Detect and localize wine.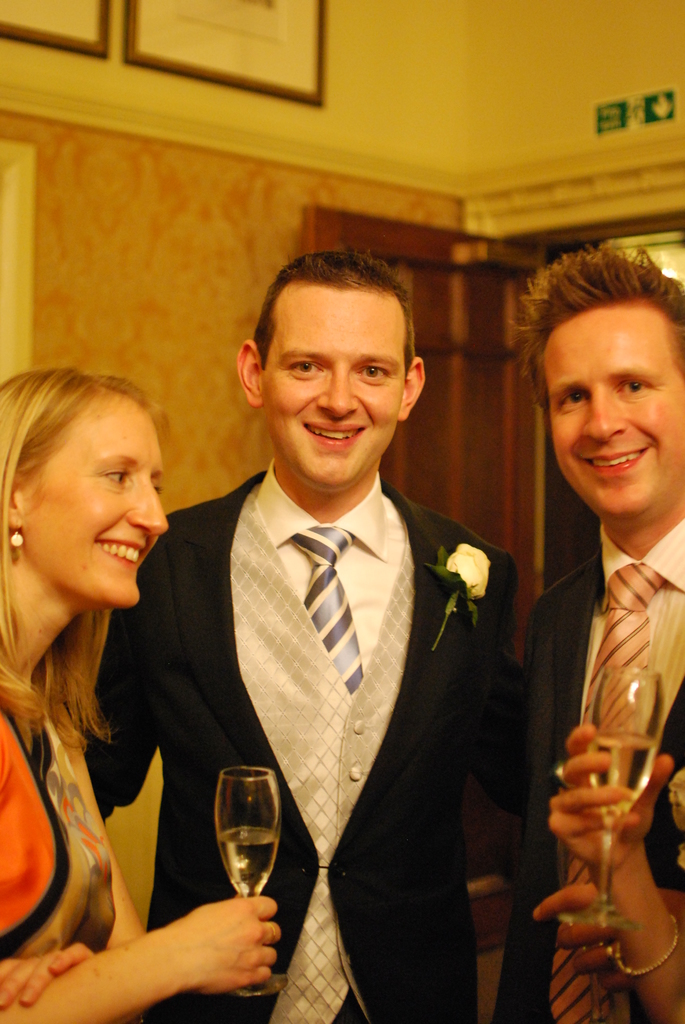
Localized at <box>587,730,654,824</box>.
